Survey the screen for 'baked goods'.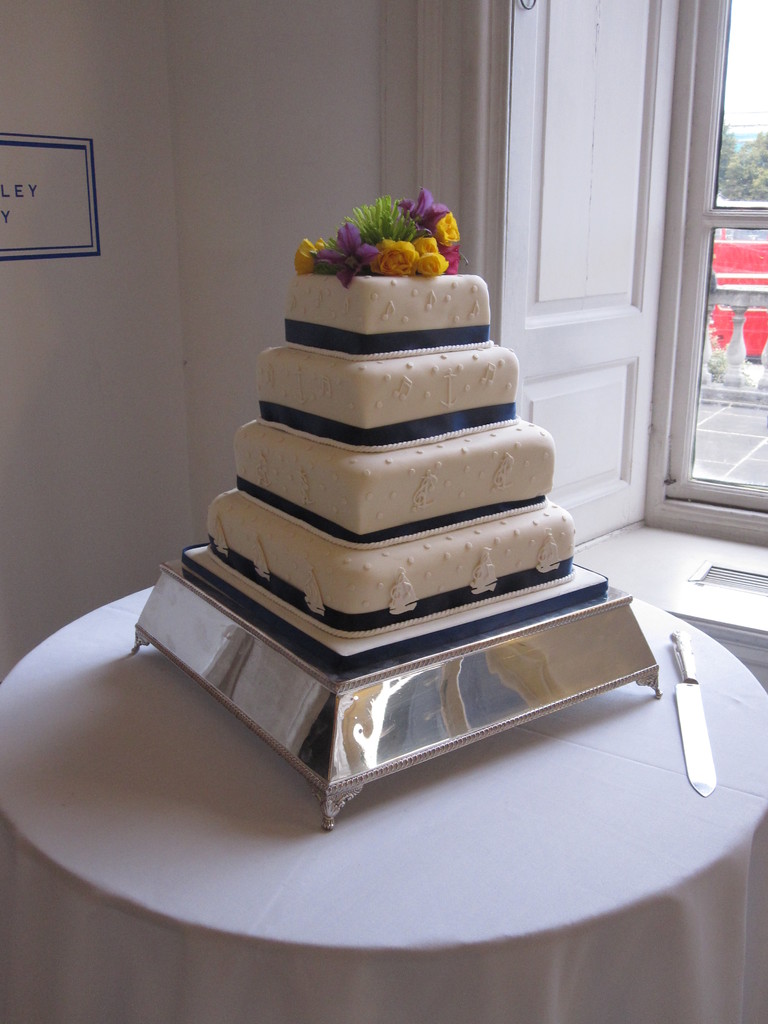
Survey found: <region>203, 268, 574, 643</region>.
